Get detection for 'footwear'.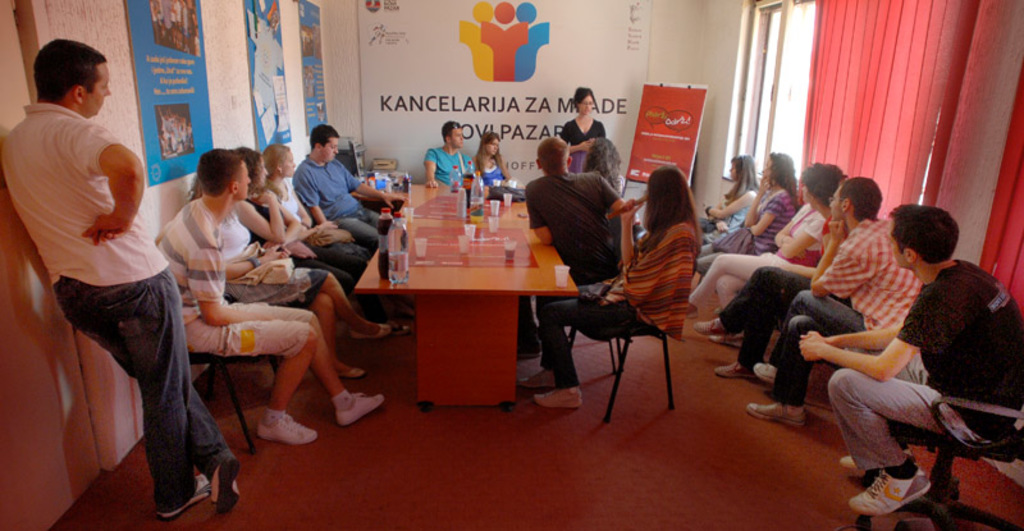
Detection: bbox=[211, 457, 243, 516].
